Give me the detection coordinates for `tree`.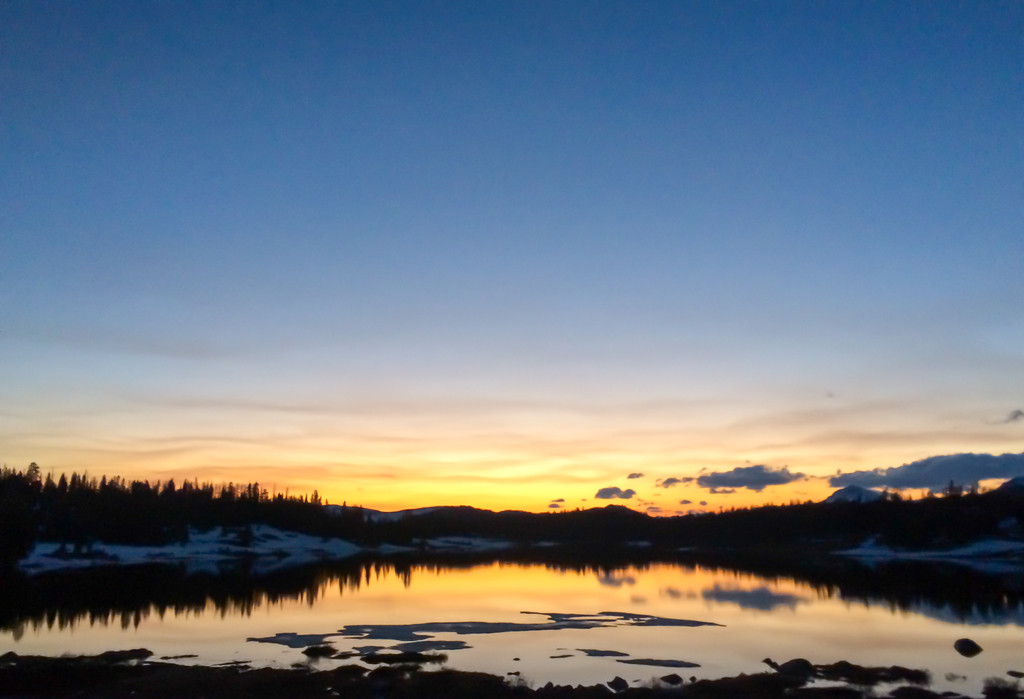
rect(300, 487, 329, 513).
